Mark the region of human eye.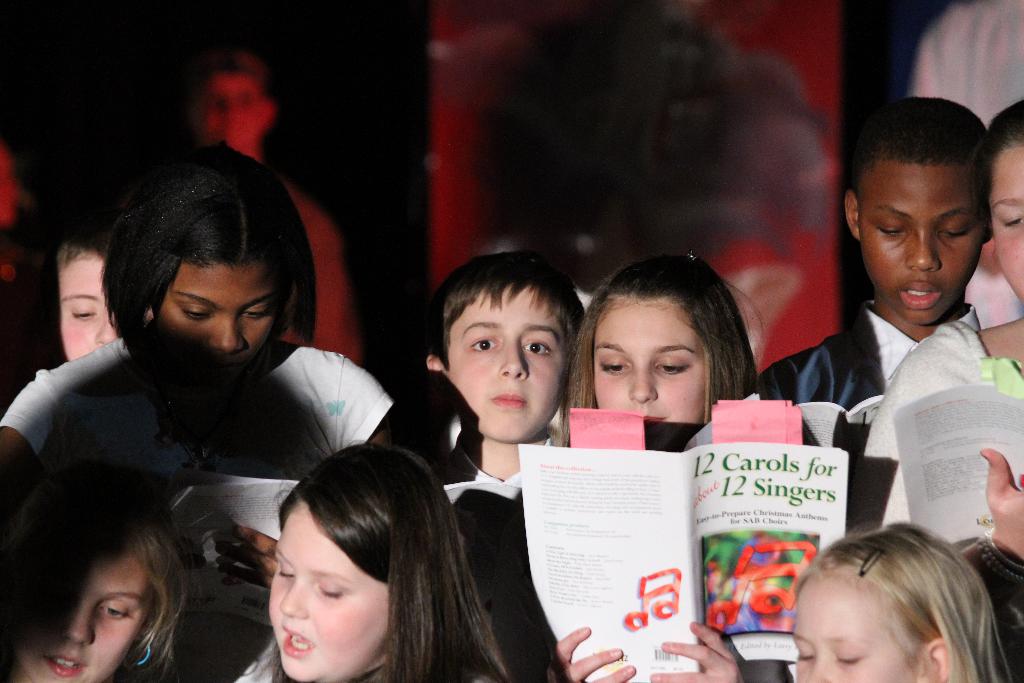
Region: [653, 358, 692, 378].
